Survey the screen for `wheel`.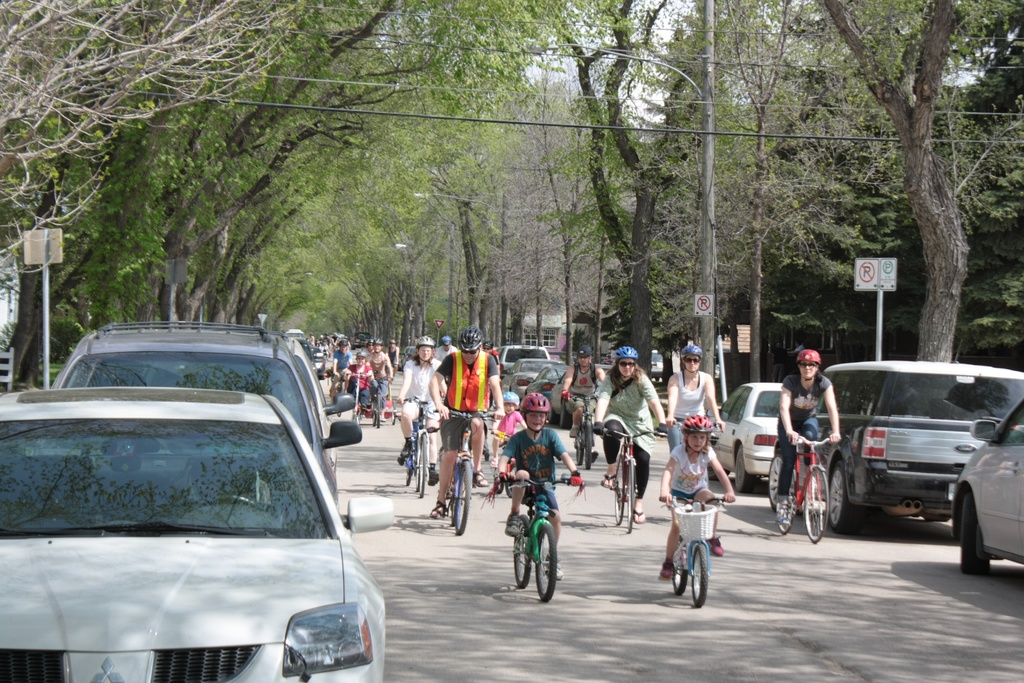
Survey found: [left=800, top=469, right=830, bottom=550].
